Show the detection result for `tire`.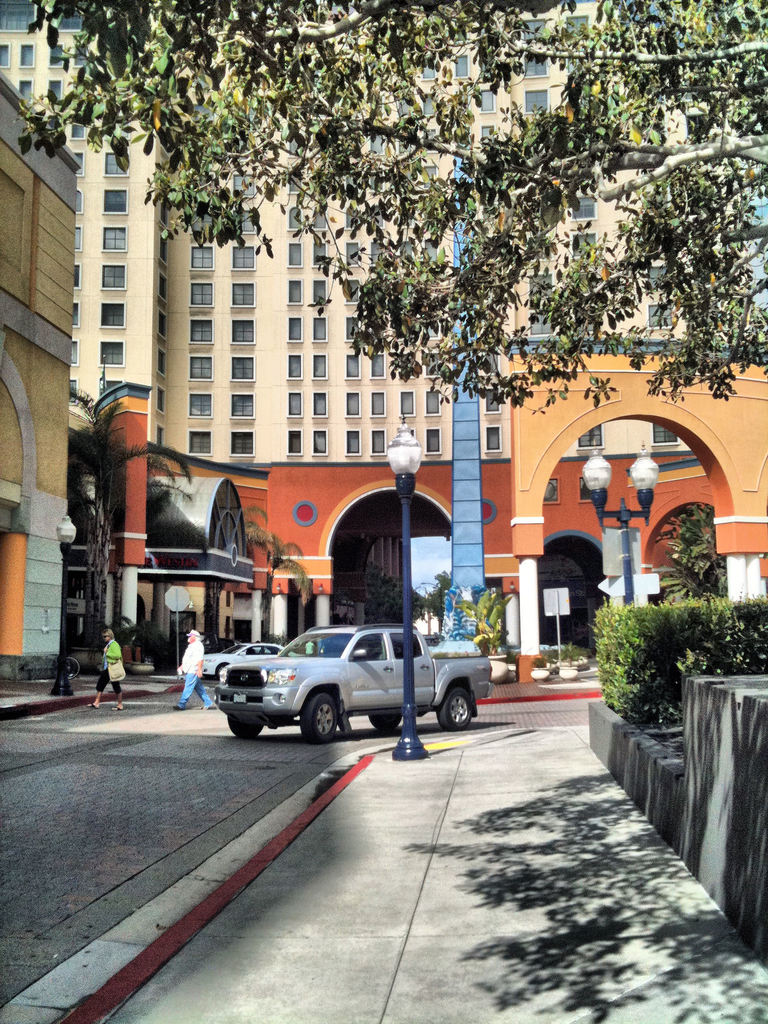
BBox(369, 714, 404, 732).
